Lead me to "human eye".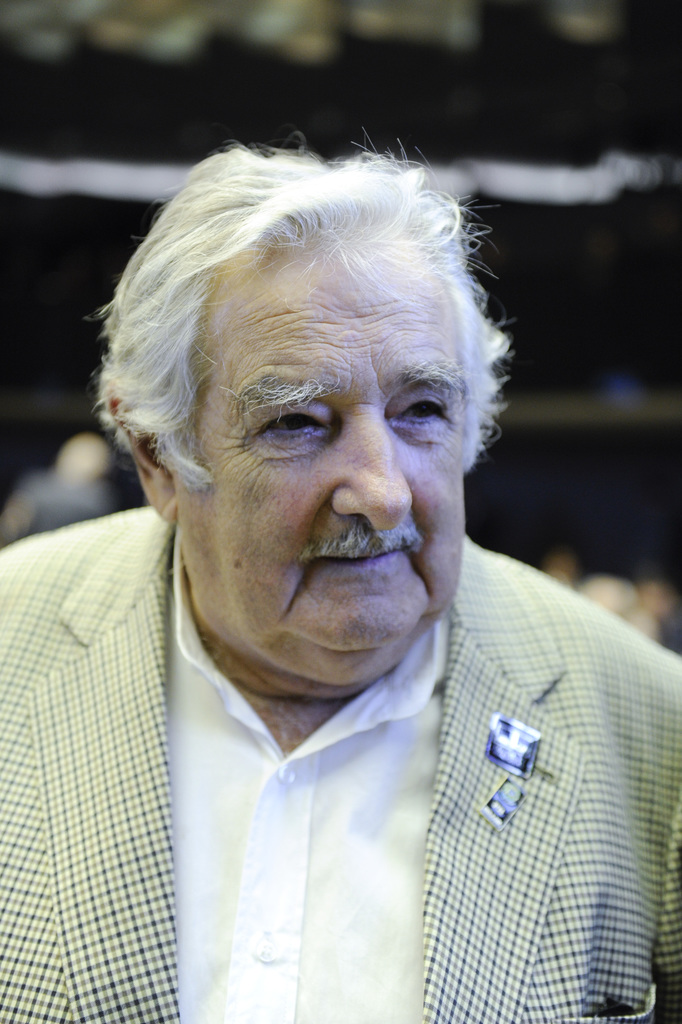
Lead to [244, 405, 349, 460].
